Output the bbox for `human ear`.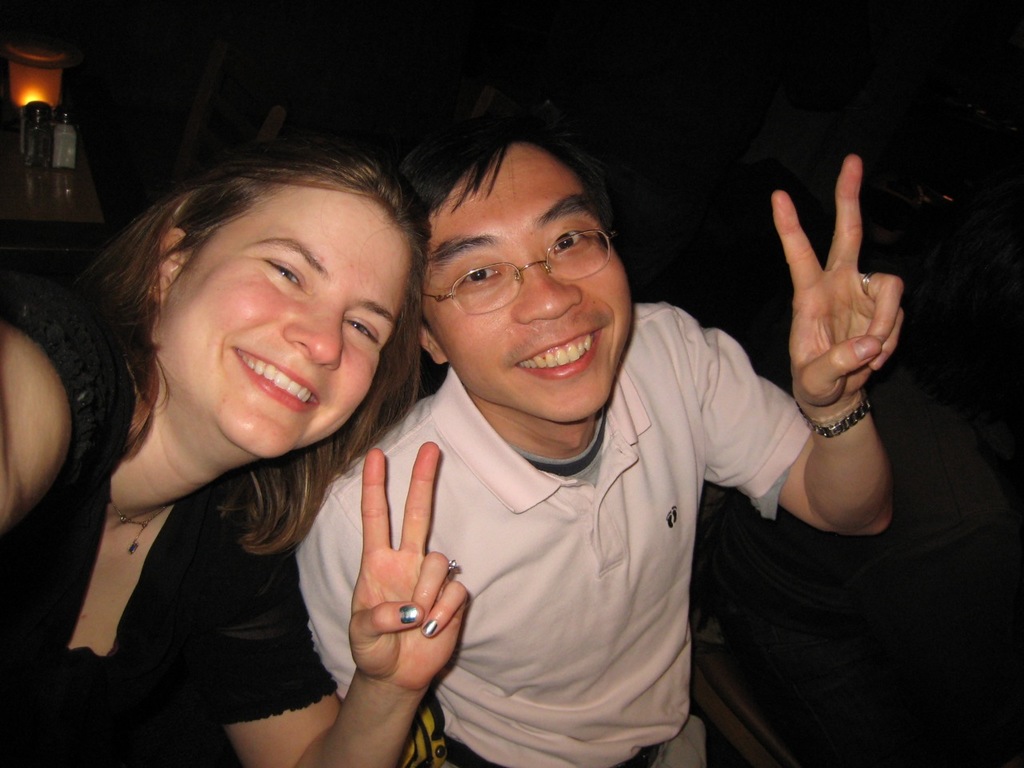
{"x1": 415, "y1": 325, "x2": 450, "y2": 367}.
